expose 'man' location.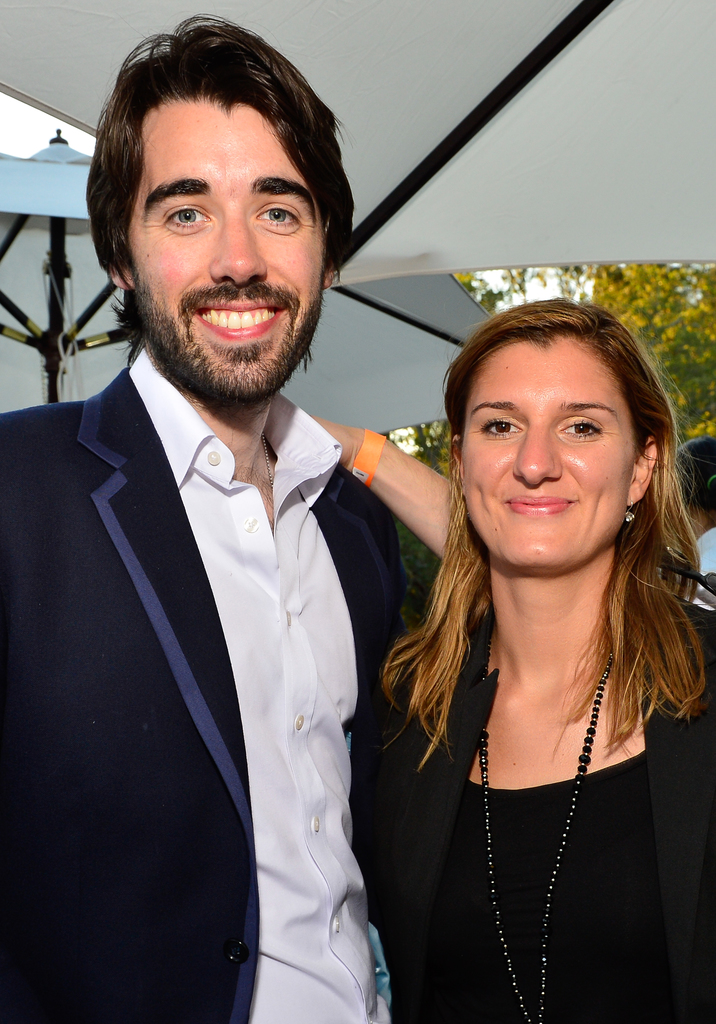
Exposed at region(11, 49, 485, 1007).
